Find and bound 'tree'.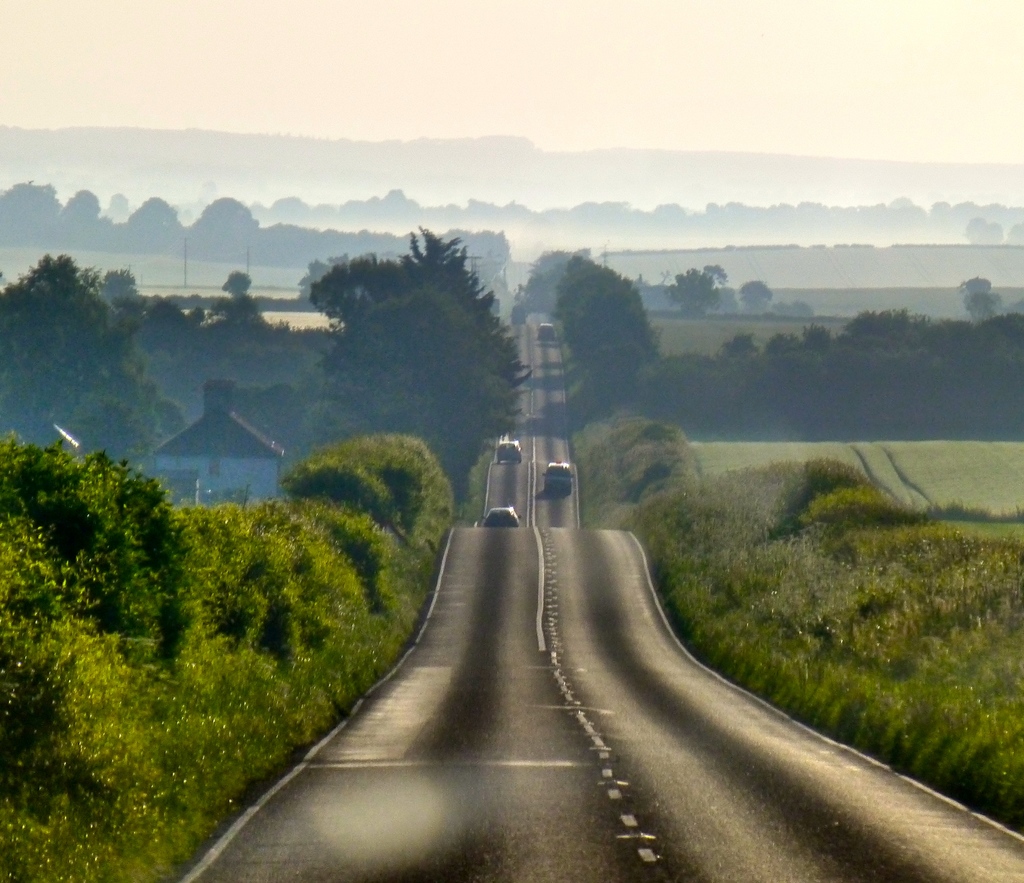
Bound: crop(271, 223, 537, 514).
